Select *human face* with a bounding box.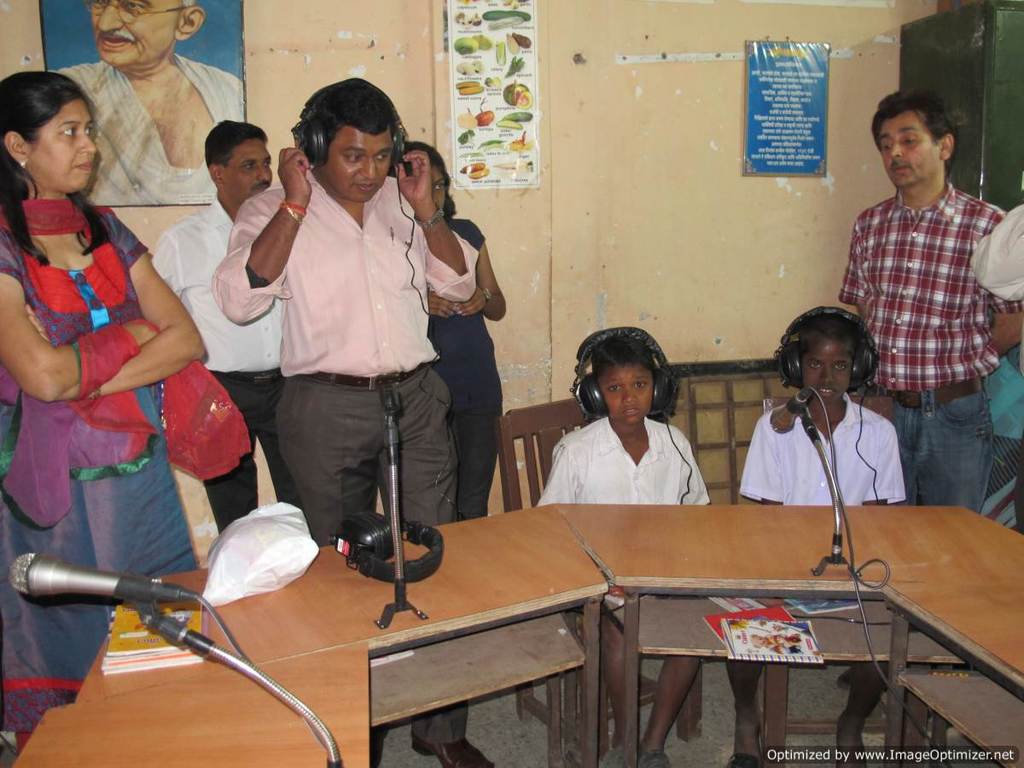
detection(595, 368, 653, 428).
